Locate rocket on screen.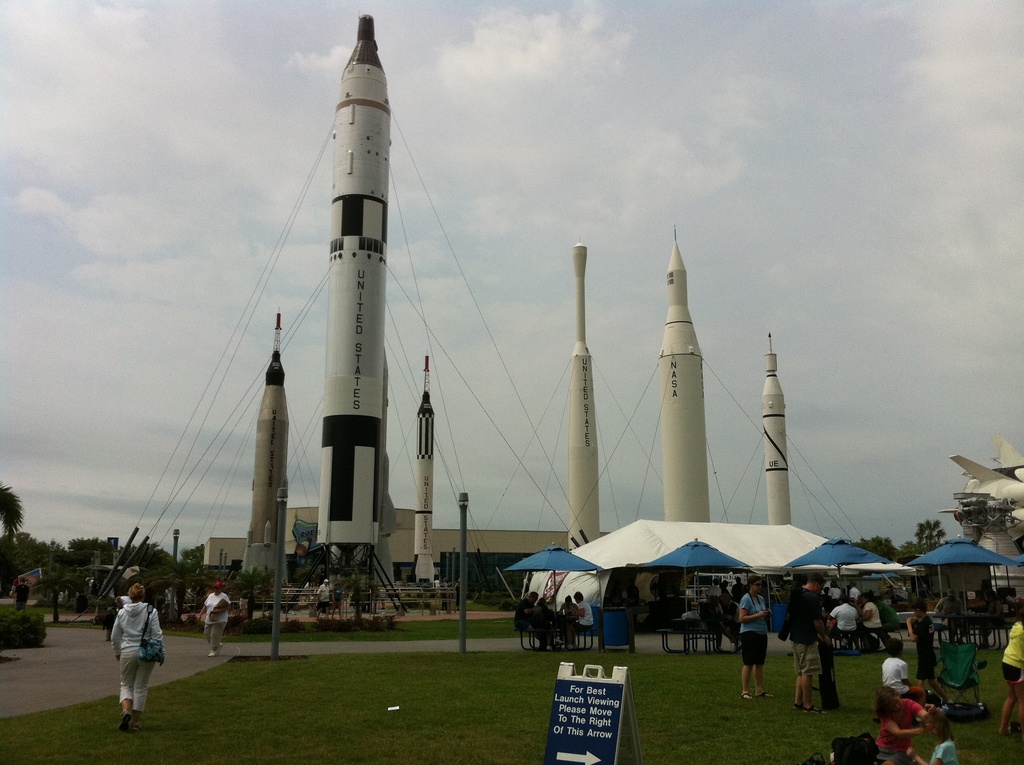
On screen at rect(760, 351, 785, 523).
